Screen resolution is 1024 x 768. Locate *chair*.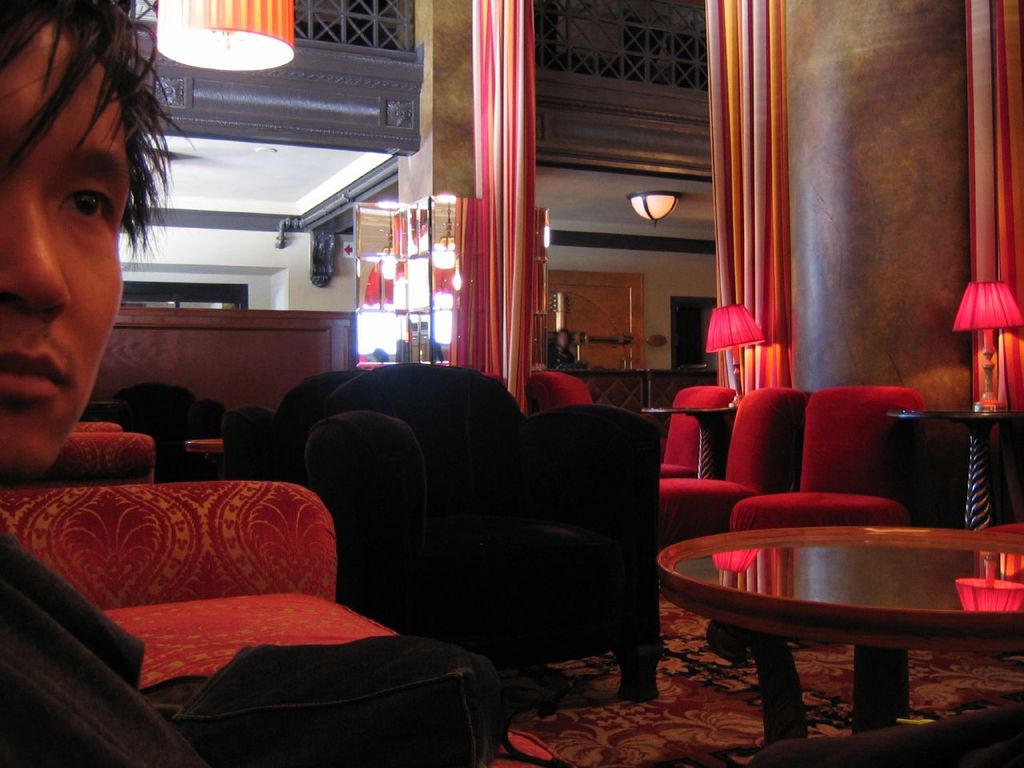
[658,383,733,478].
